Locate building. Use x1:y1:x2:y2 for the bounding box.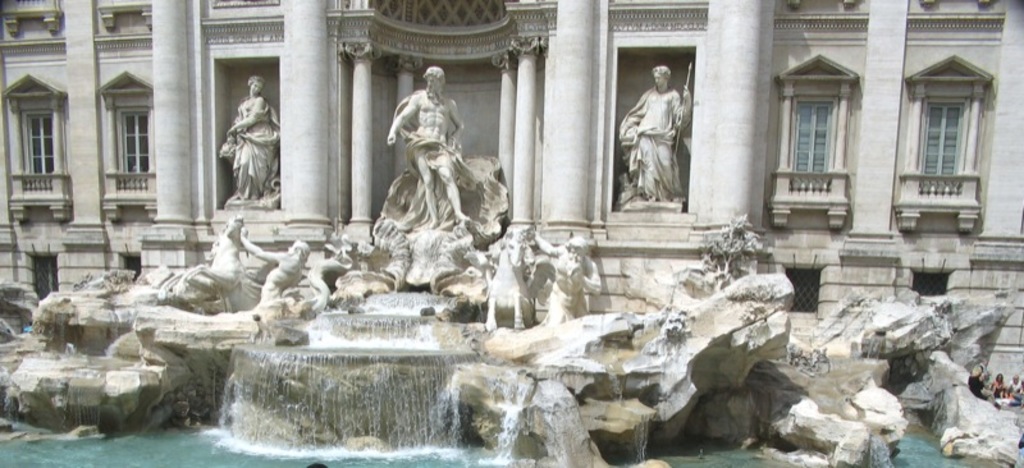
0:0:1023:467.
